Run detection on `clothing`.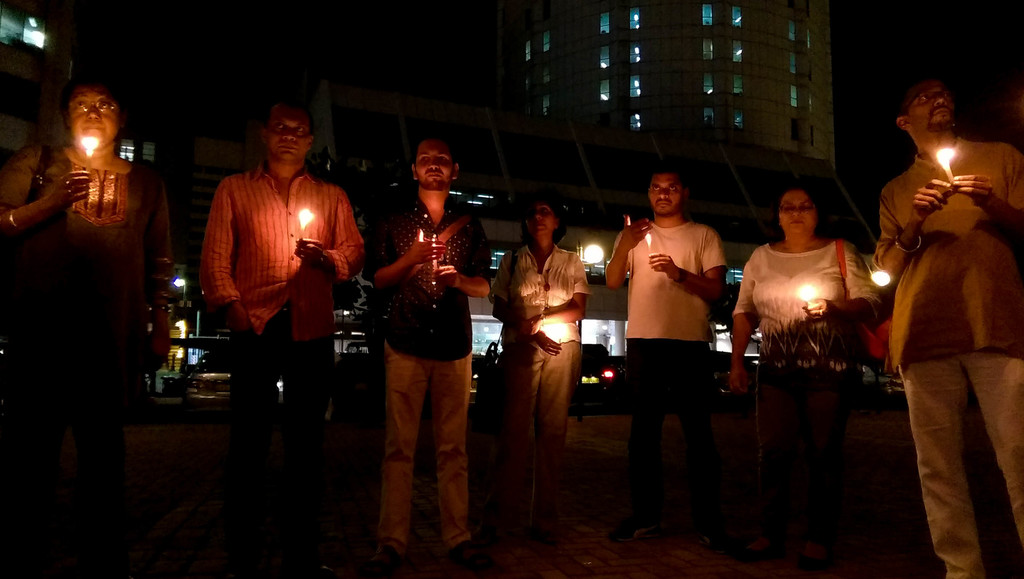
Result: BBox(374, 186, 492, 354).
